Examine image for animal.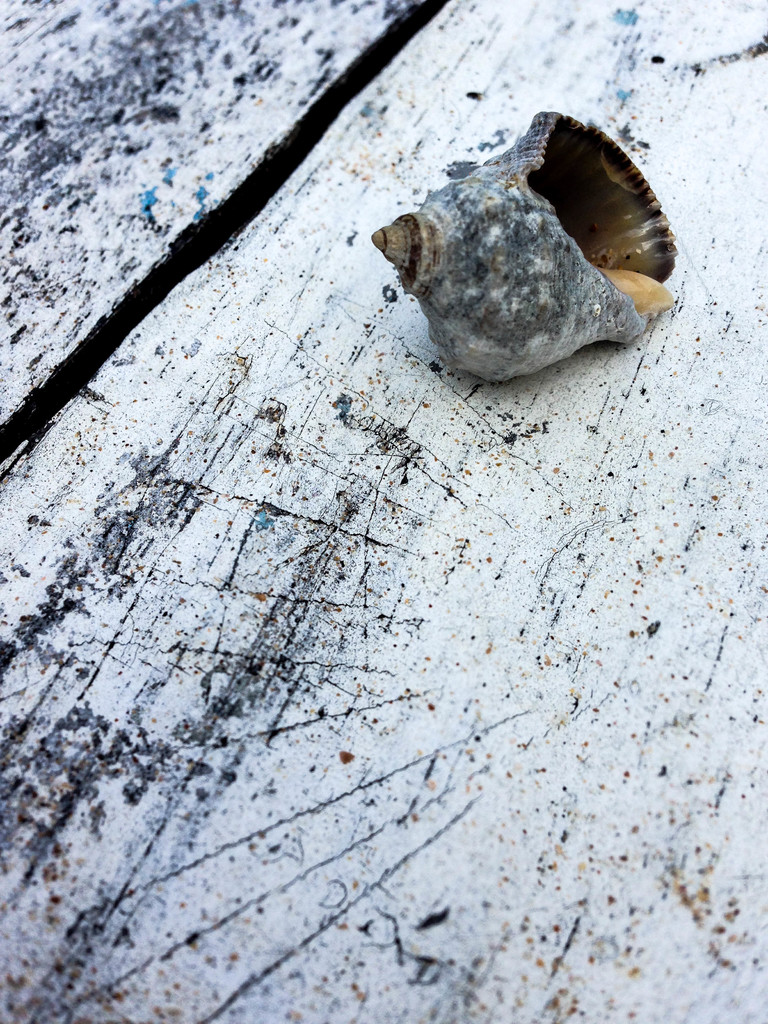
Examination result: bbox(369, 111, 677, 383).
